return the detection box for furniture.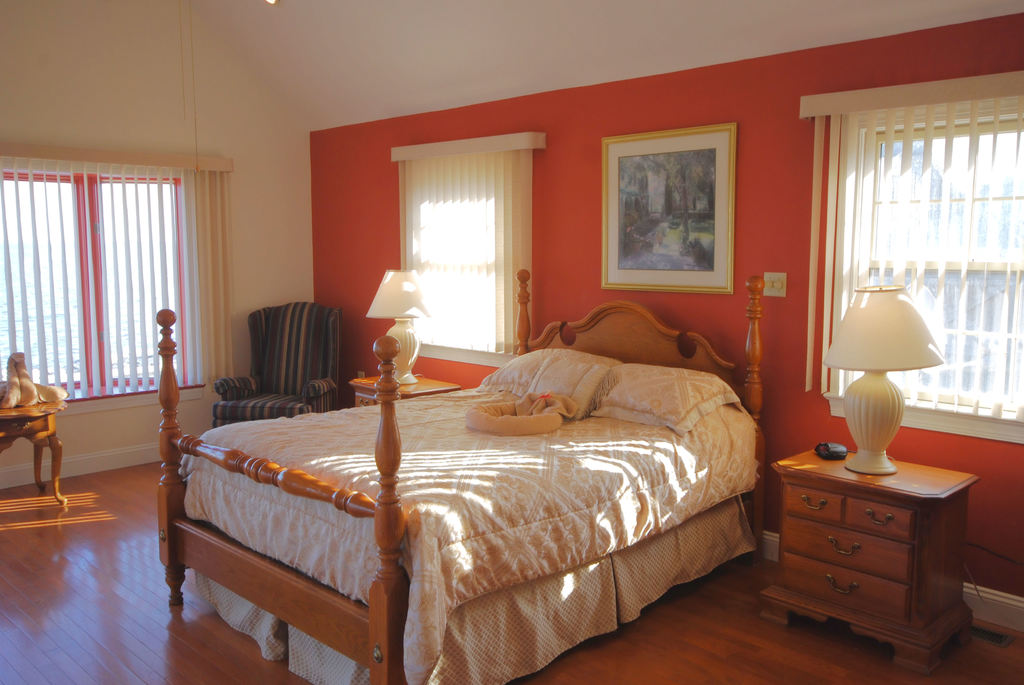
<box>757,442,982,672</box>.
